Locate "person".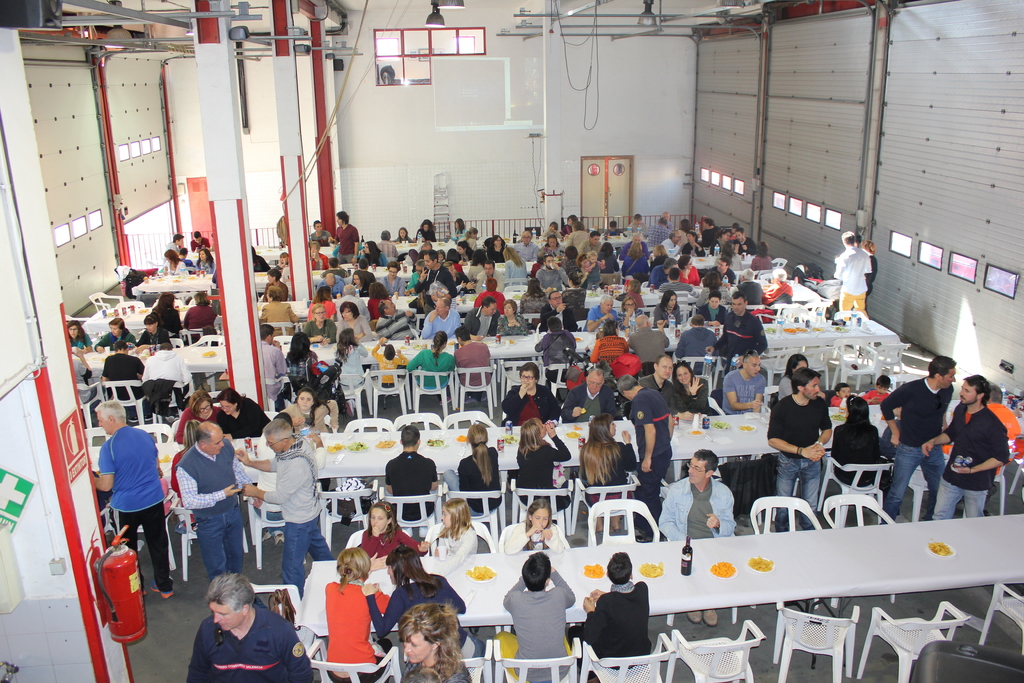
Bounding box: BBox(731, 226, 756, 257).
